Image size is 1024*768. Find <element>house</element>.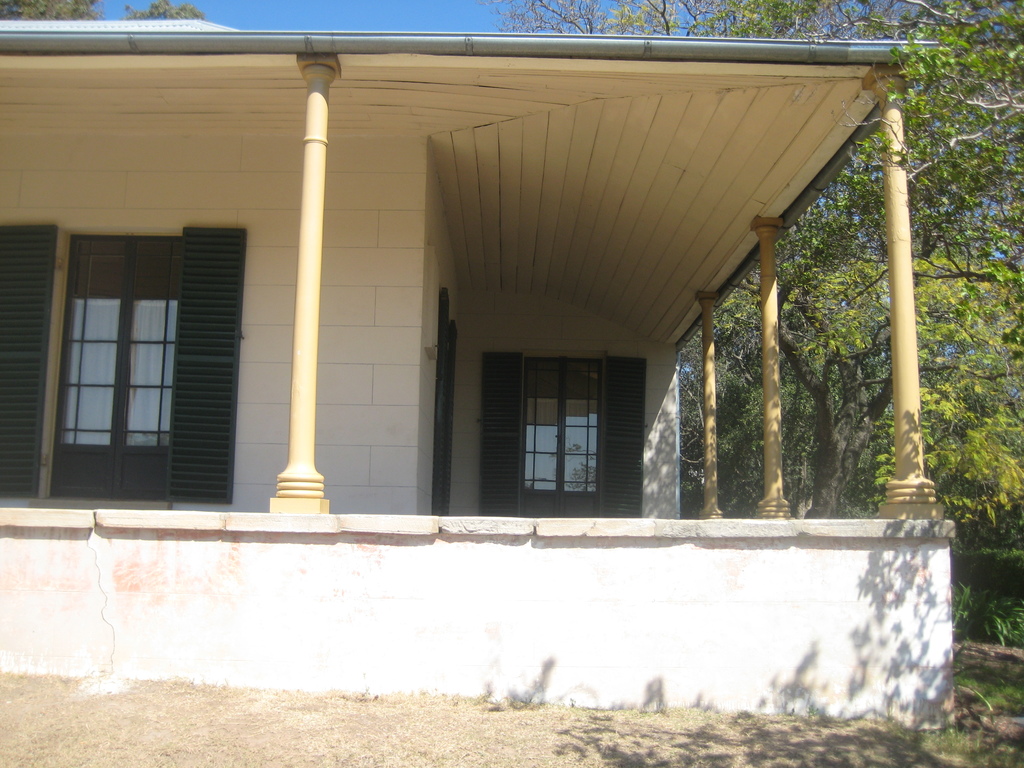
[x1=0, y1=3, x2=962, y2=729].
